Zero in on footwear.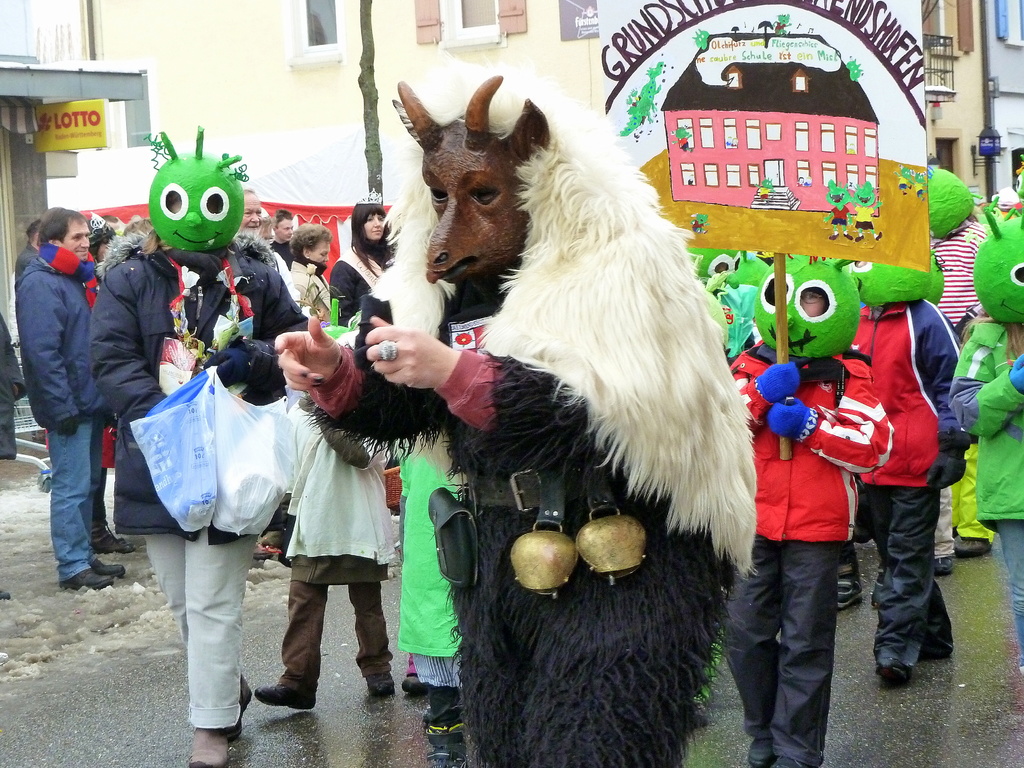
Zeroed in: box(90, 559, 140, 575).
